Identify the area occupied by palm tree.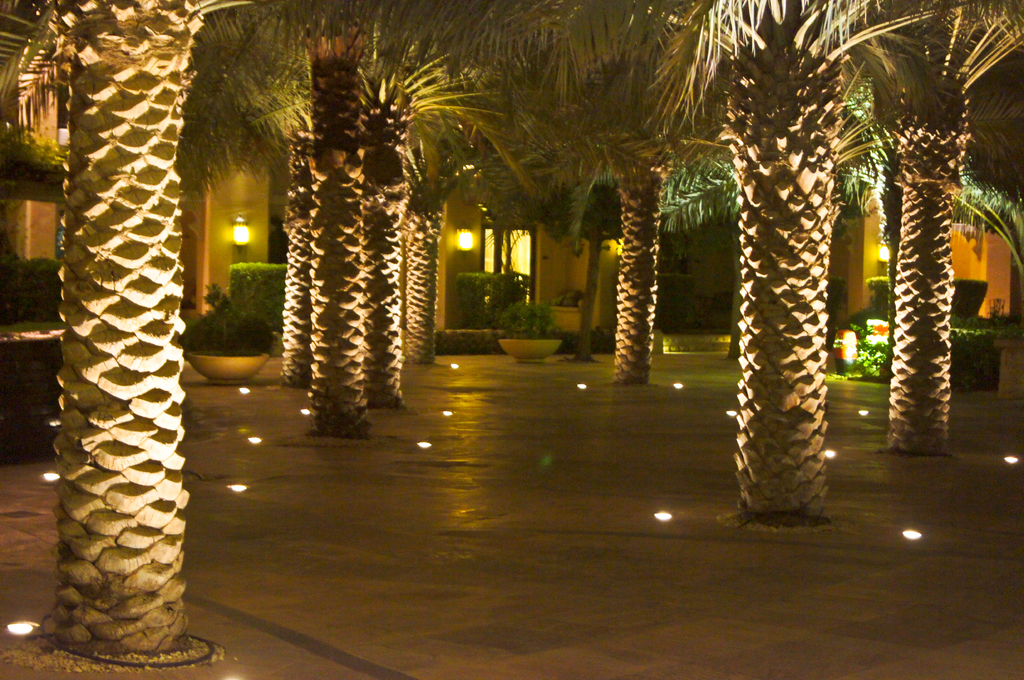
Area: select_region(371, 52, 528, 333).
